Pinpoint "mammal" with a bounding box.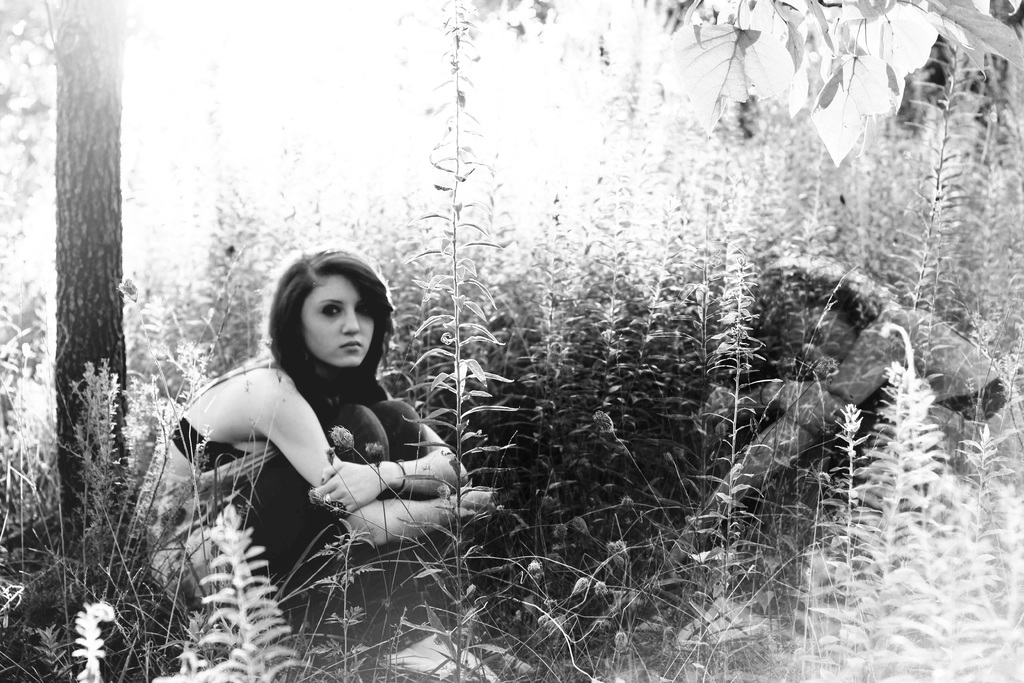
153, 263, 473, 616.
